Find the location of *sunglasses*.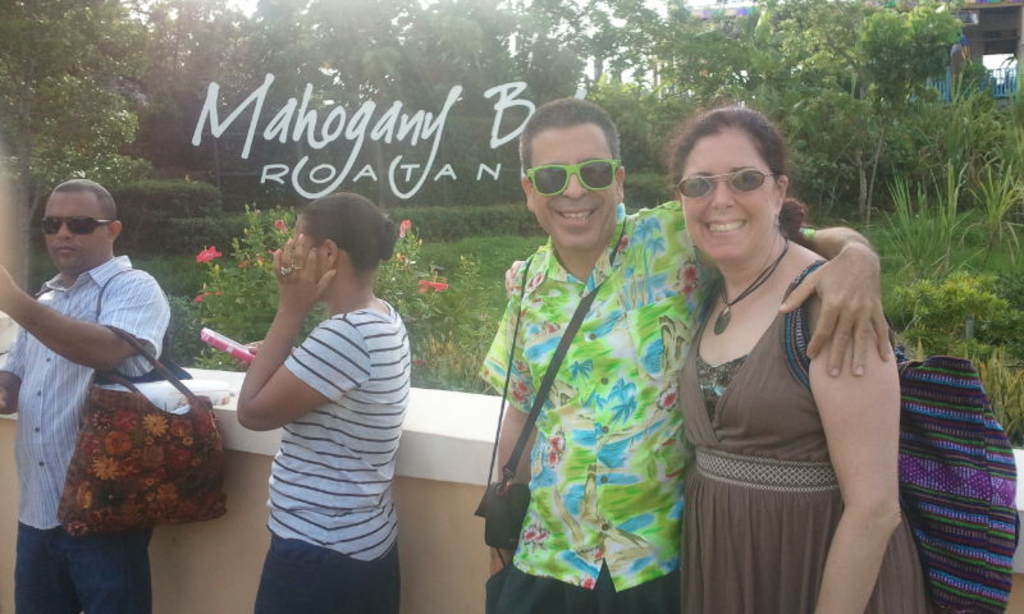
Location: x1=525, y1=157, x2=621, y2=198.
